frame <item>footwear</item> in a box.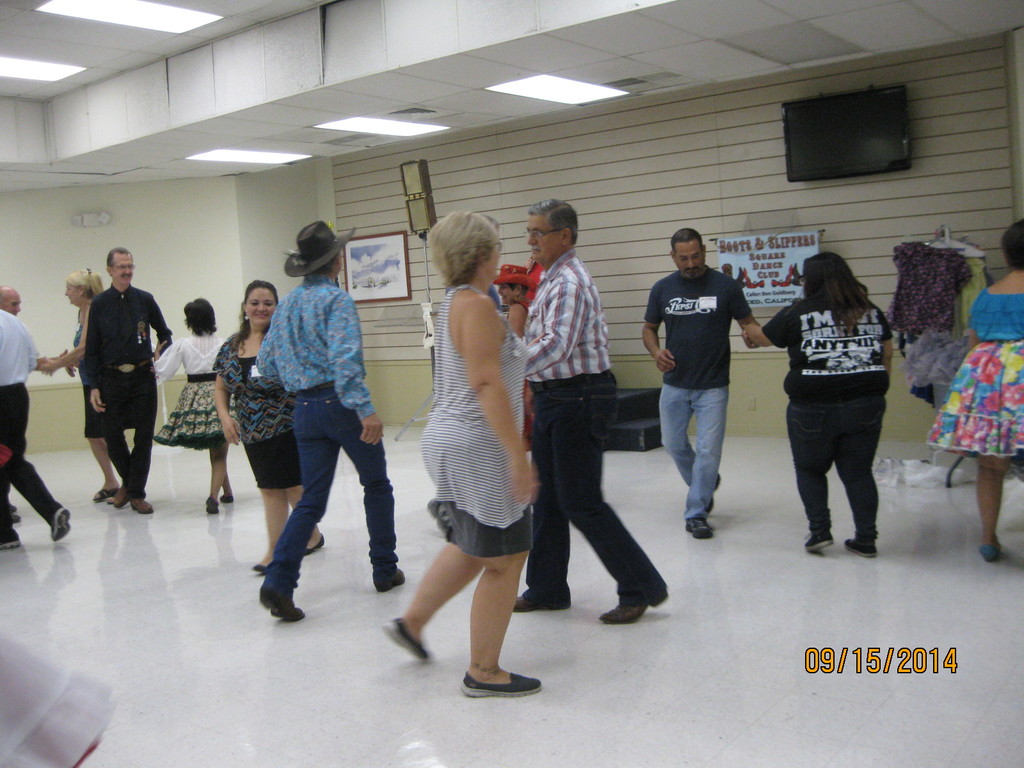
<region>511, 590, 562, 615</region>.
